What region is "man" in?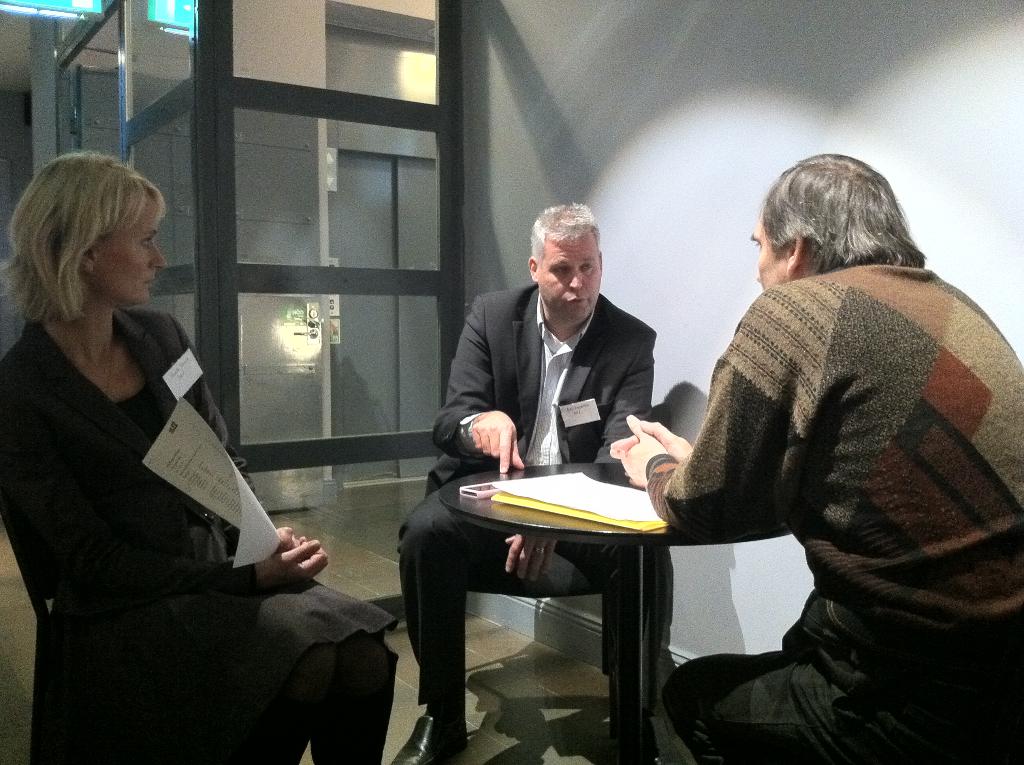
BBox(615, 133, 996, 752).
